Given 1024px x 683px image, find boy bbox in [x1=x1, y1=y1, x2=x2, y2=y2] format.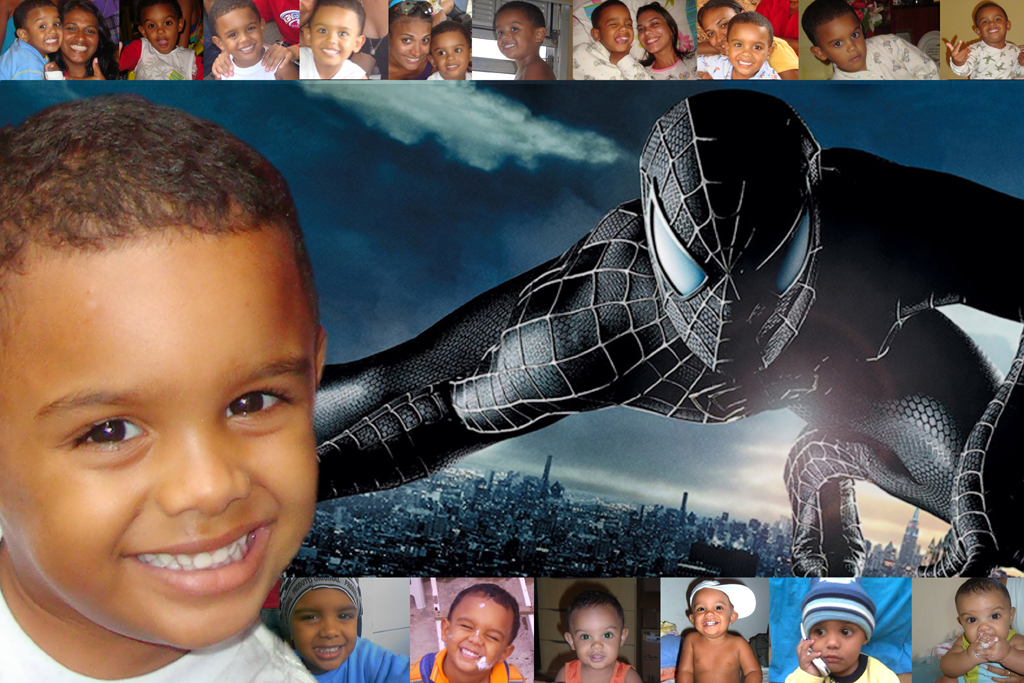
[x1=119, y1=1, x2=204, y2=82].
